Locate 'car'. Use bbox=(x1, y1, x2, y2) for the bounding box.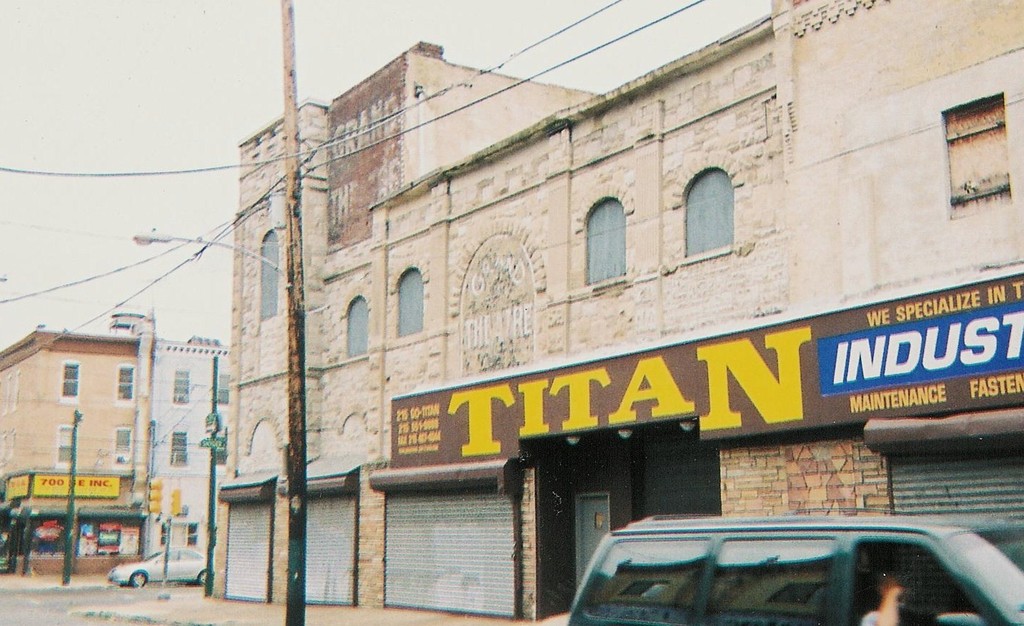
bbox=(0, 539, 13, 572).
